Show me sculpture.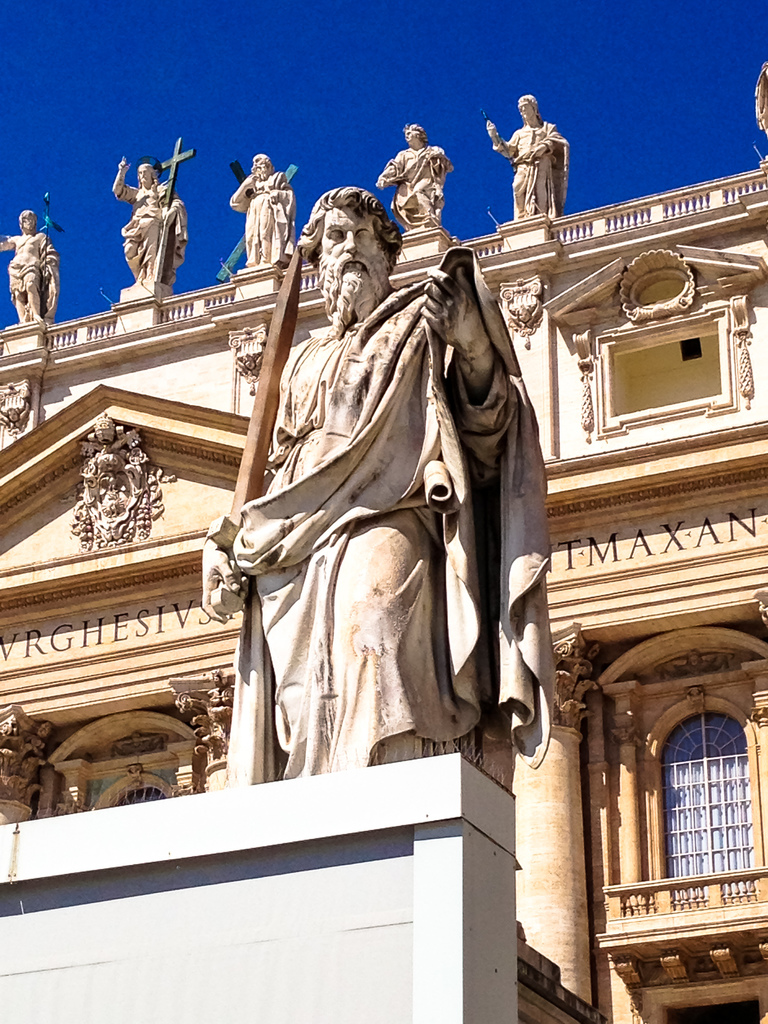
sculpture is here: (744,59,767,164).
